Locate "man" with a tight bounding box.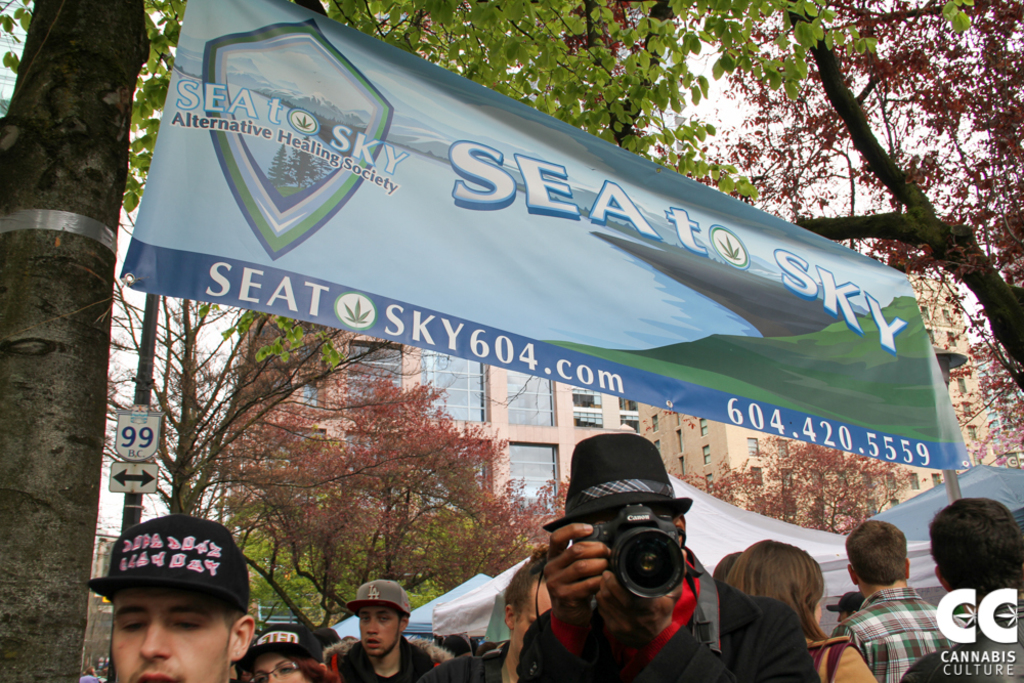
(837,522,968,682).
